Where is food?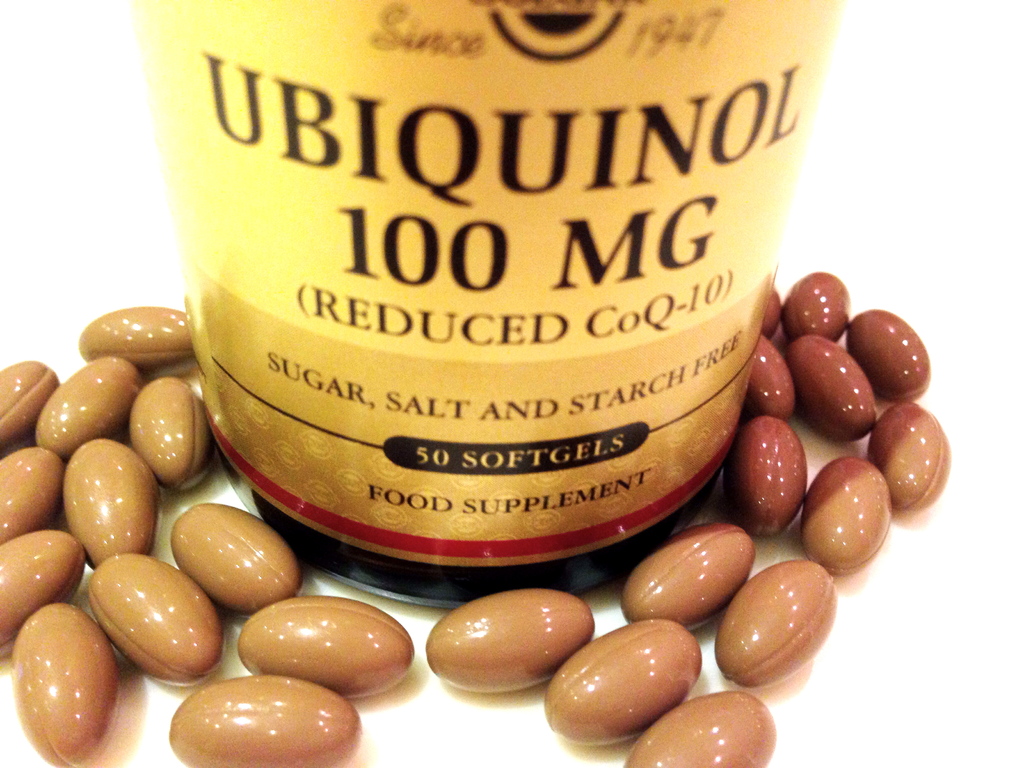
[76, 300, 189, 367].
